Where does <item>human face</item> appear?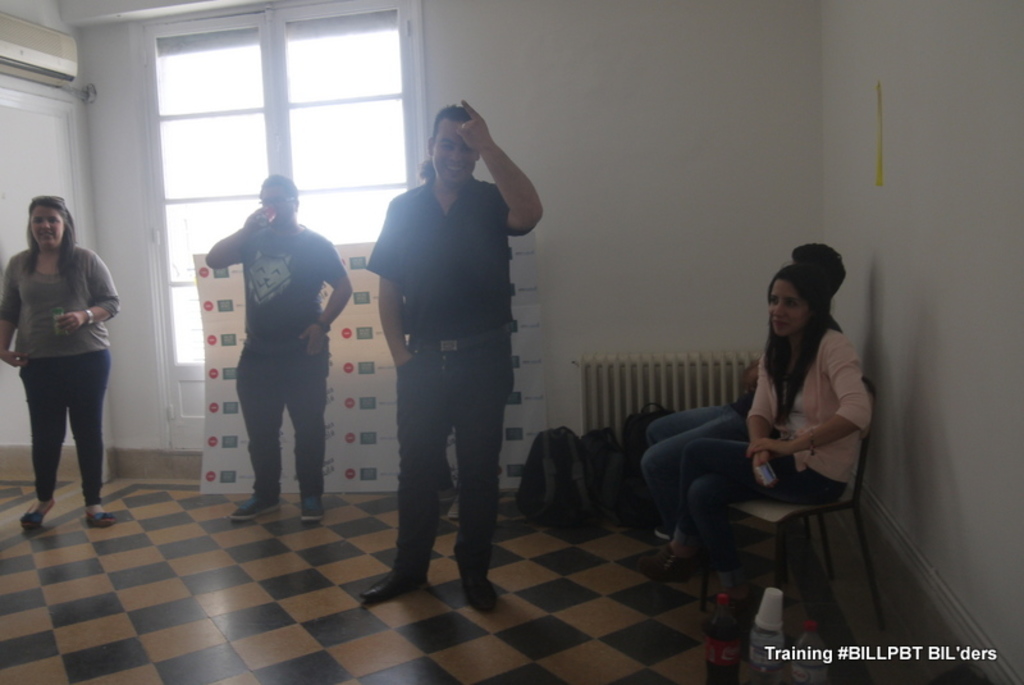
Appears at (435,120,477,187).
